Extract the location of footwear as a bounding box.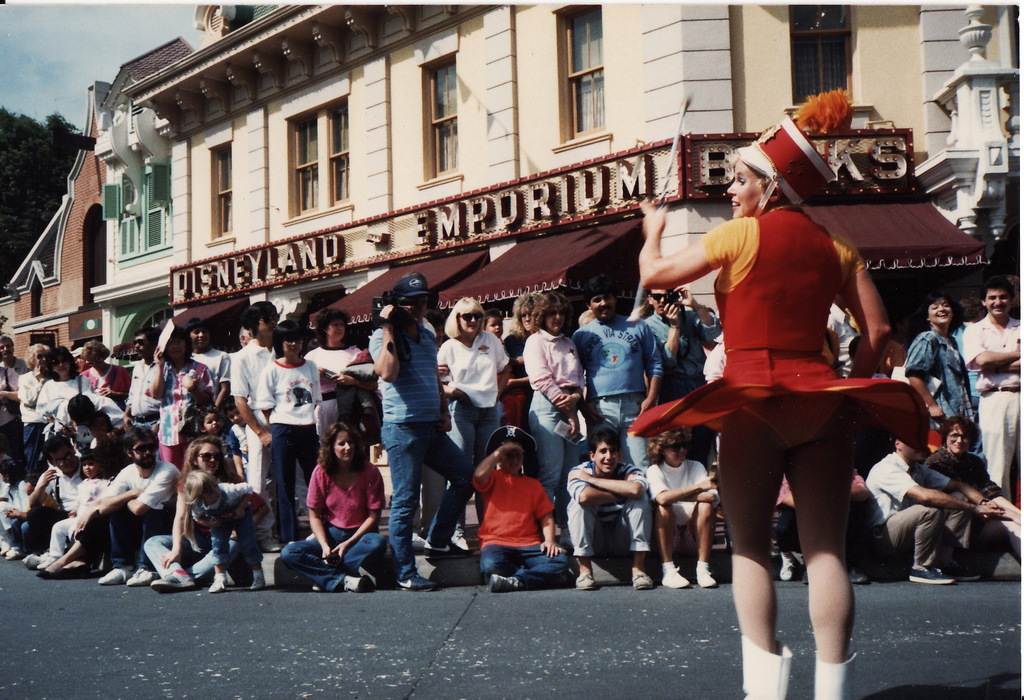
629/571/652/591.
